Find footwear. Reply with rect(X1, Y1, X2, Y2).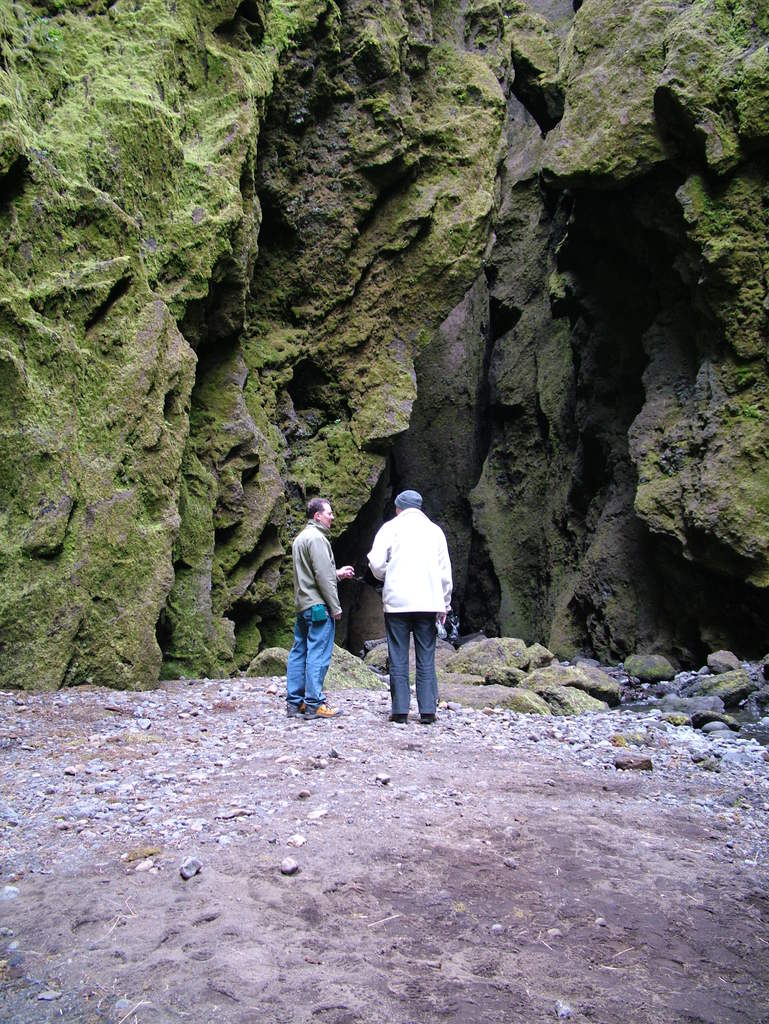
rect(423, 712, 436, 721).
